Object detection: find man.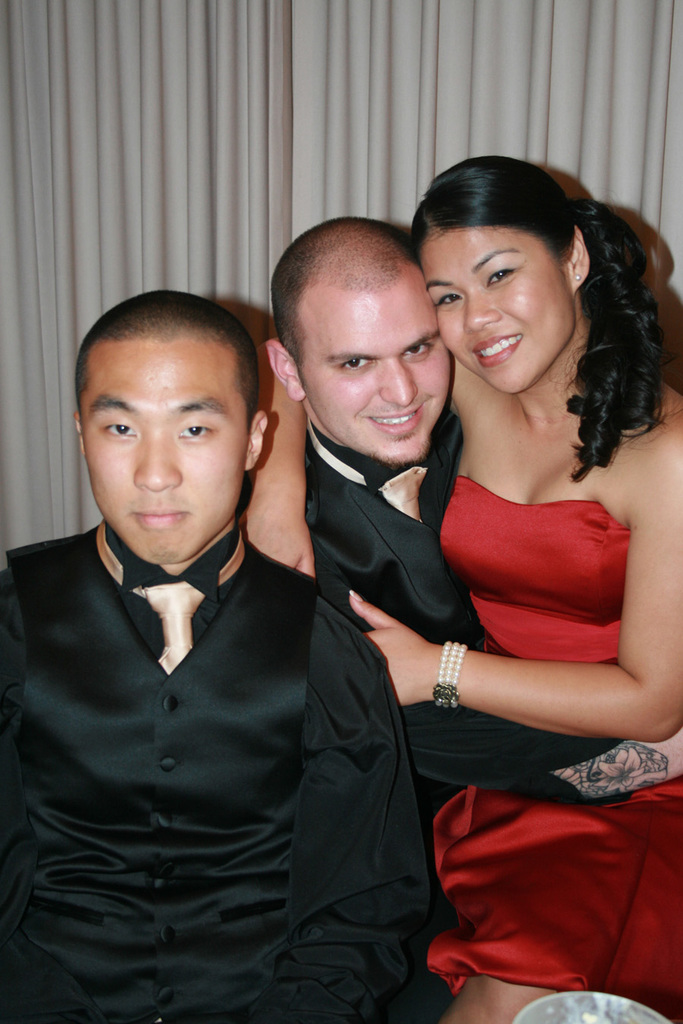
(0, 247, 417, 1012).
